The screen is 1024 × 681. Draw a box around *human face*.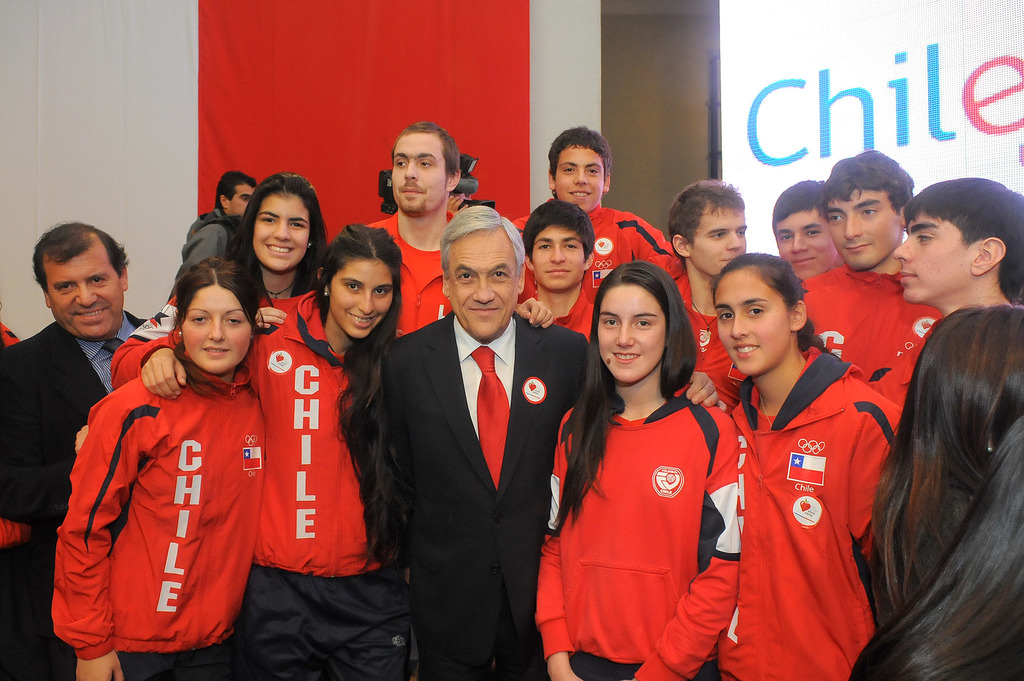
bbox=[828, 191, 905, 273].
